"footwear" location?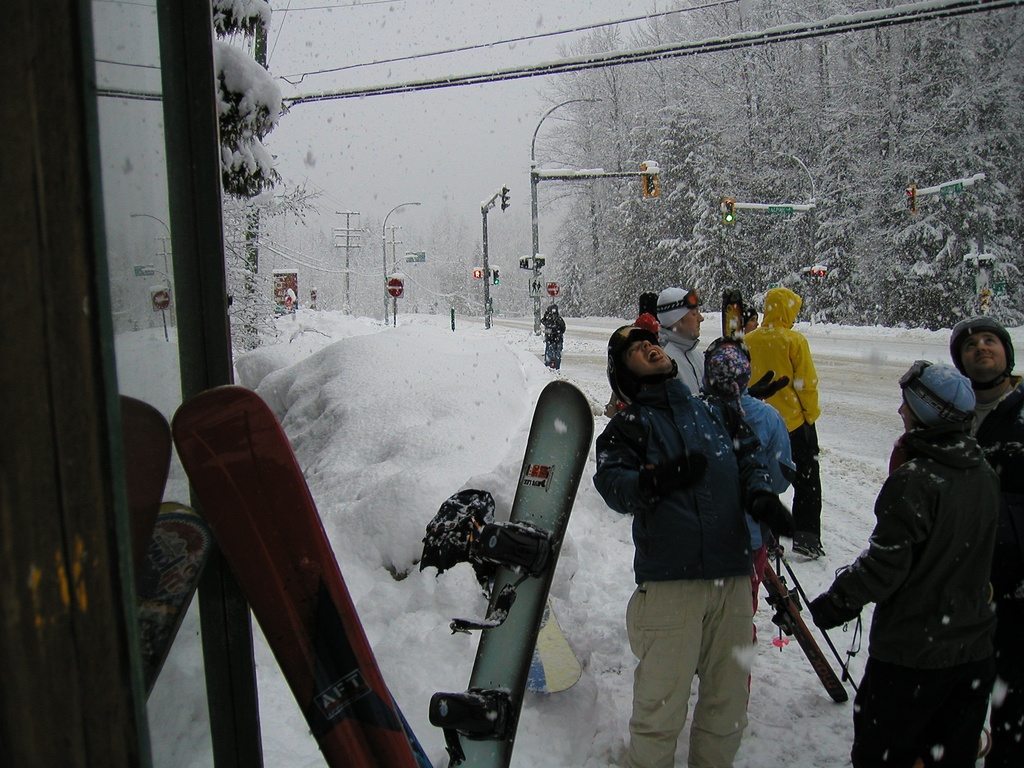
789:534:831:570
